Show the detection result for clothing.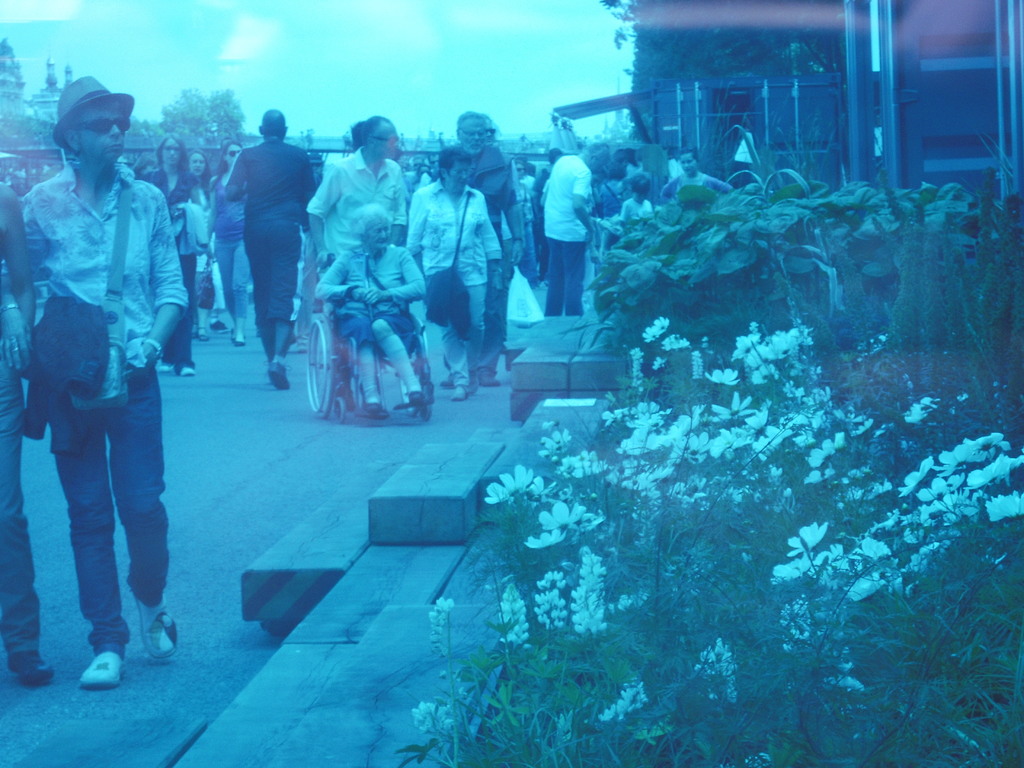
[307,147,398,273].
